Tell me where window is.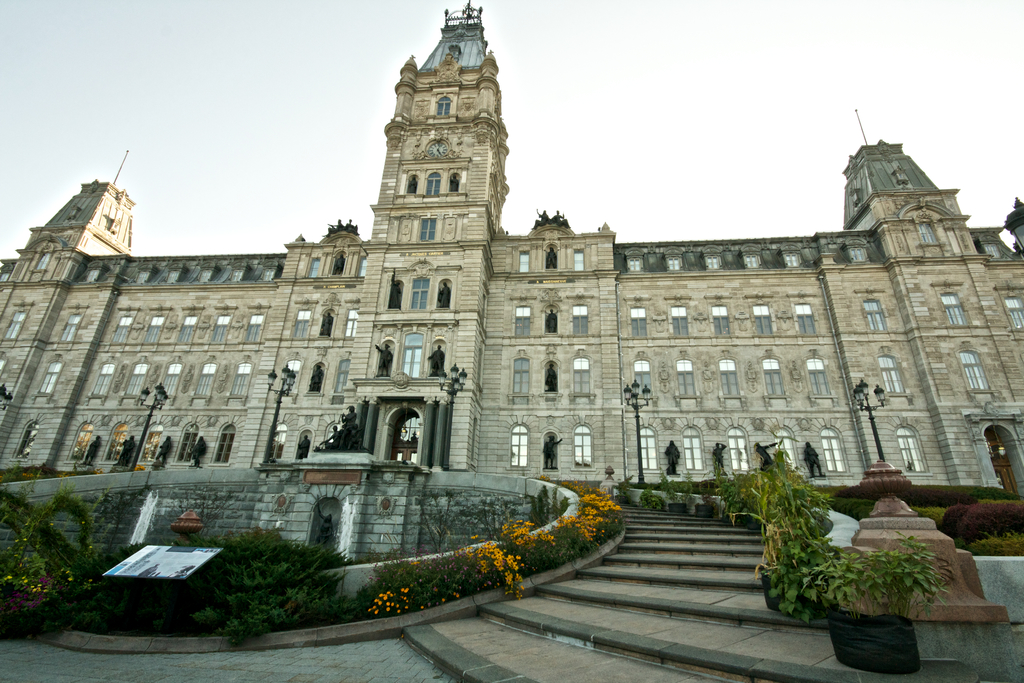
window is at <box>105,315,141,350</box>.
